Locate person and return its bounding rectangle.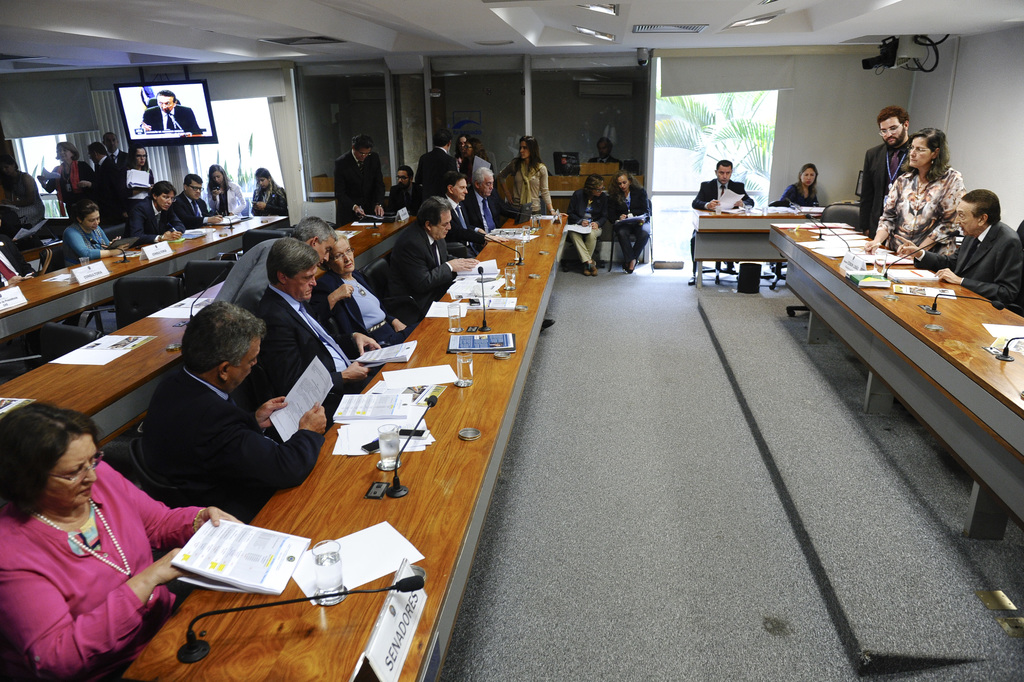
select_region(313, 239, 412, 349).
